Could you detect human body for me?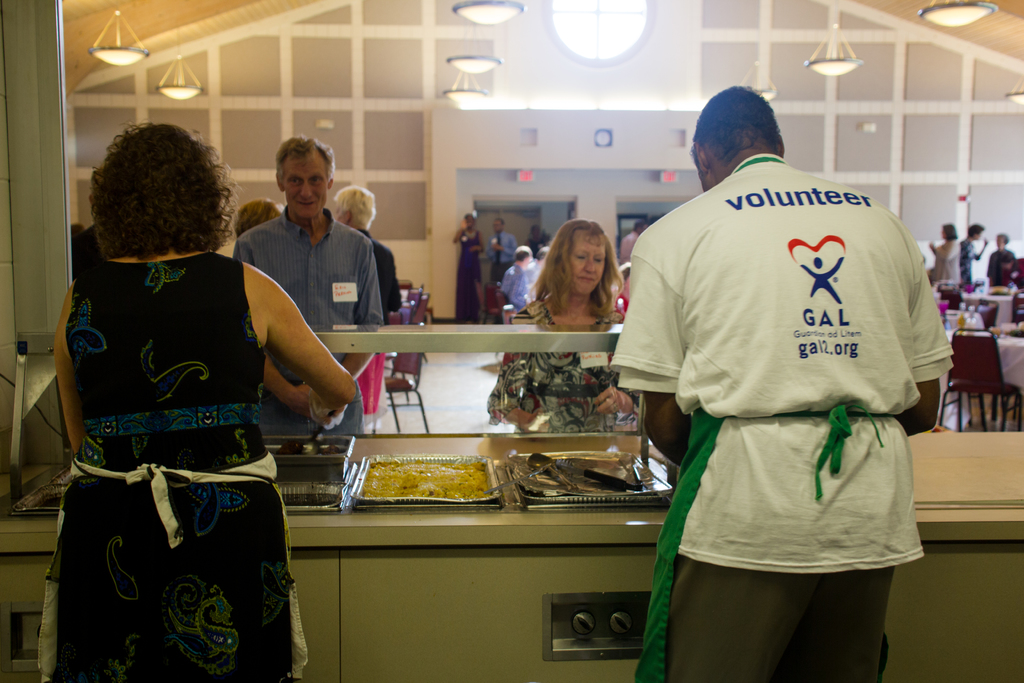
Detection result: left=929, top=230, right=957, bottom=281.
